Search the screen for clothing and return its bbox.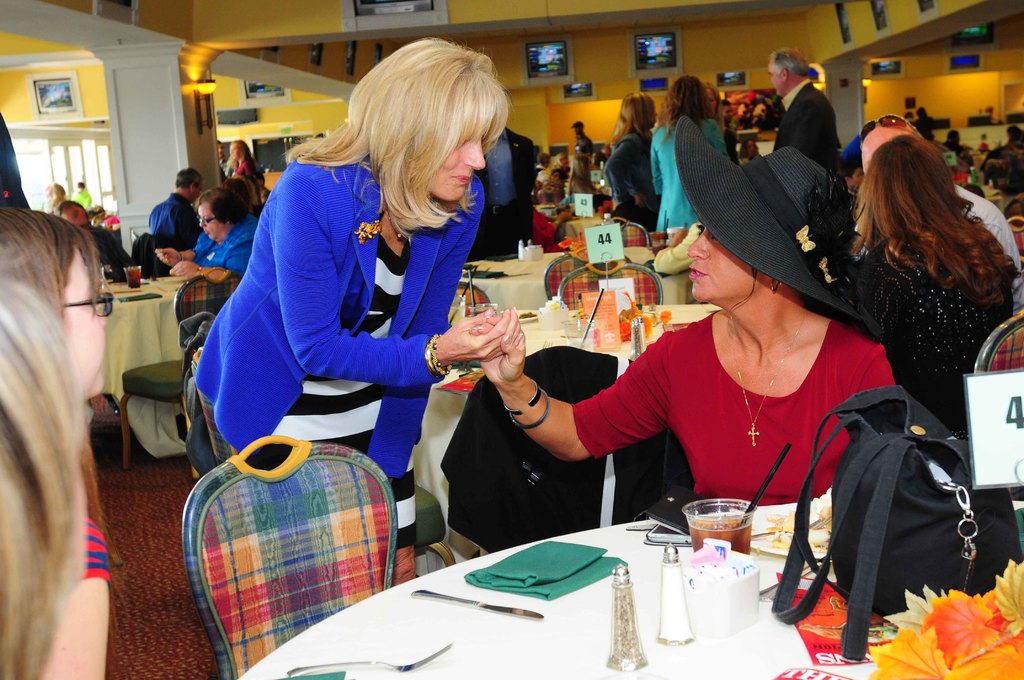
Found: 88/225/136/285.
